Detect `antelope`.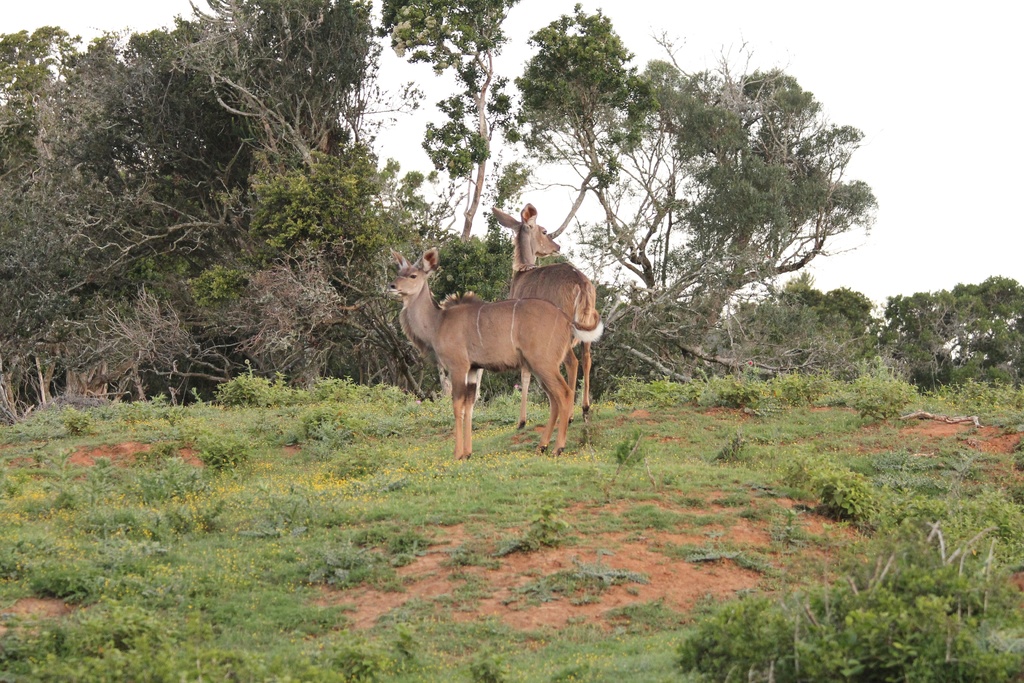
Detected at crop(392, 250, 575, 465).
